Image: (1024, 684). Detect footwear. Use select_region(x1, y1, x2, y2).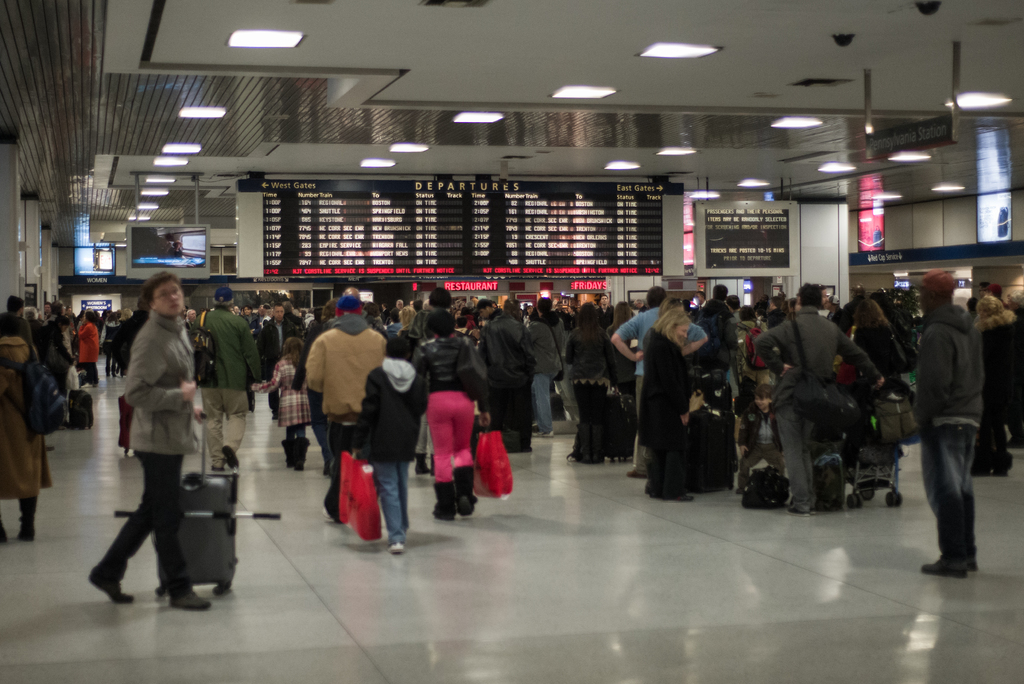
select_region(211, 460, 227, 472).
